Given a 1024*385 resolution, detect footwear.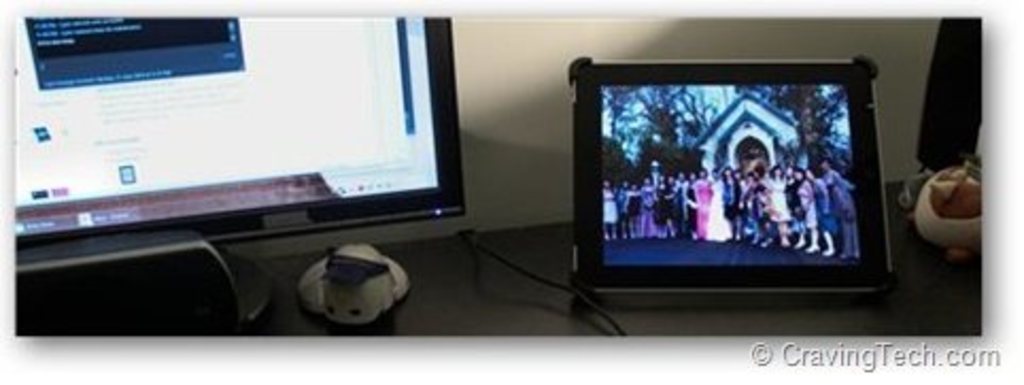
805/242/818/253.
